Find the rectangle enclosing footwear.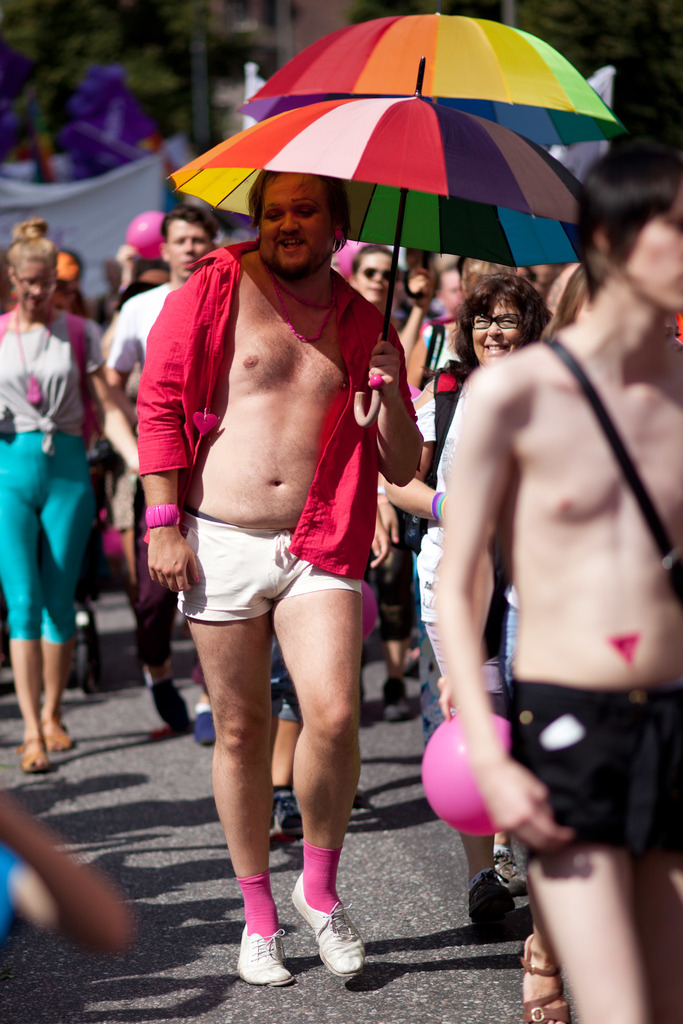
detection(149, 667, 189, 733).
